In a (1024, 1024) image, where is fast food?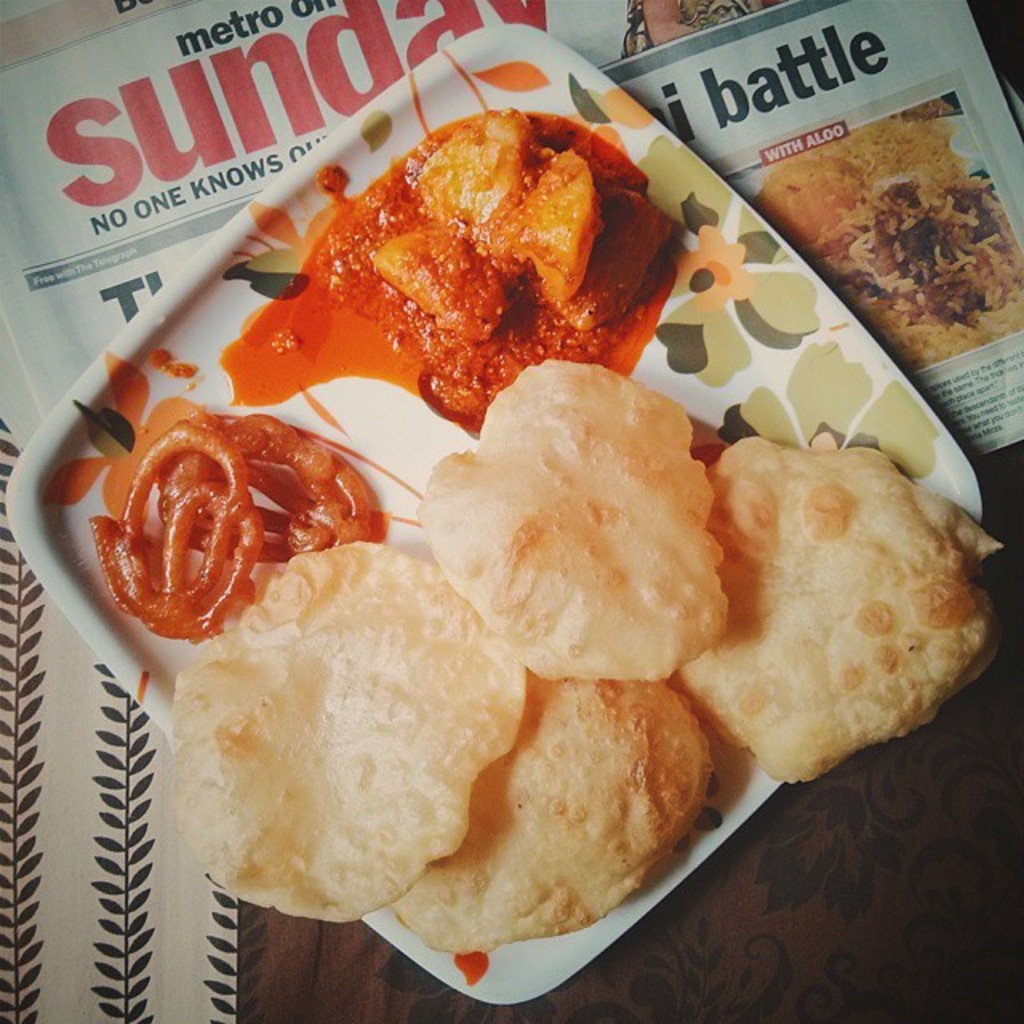
664 440 995 773.
